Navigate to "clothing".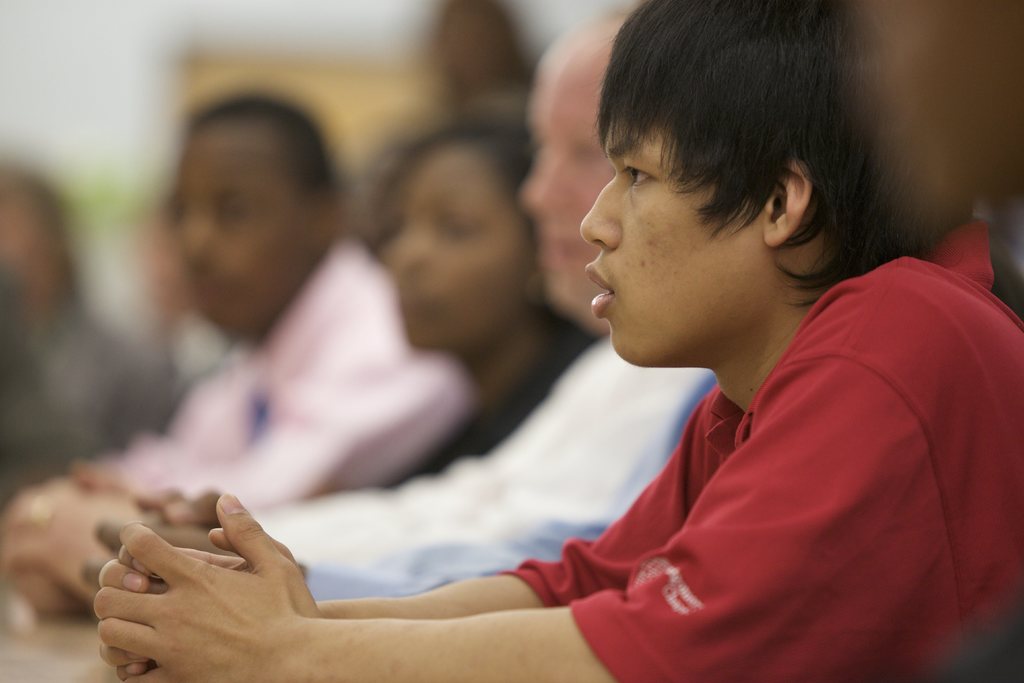
Navigation target: pyautogui.locateOnScreen(0, 302, 141, 477).
